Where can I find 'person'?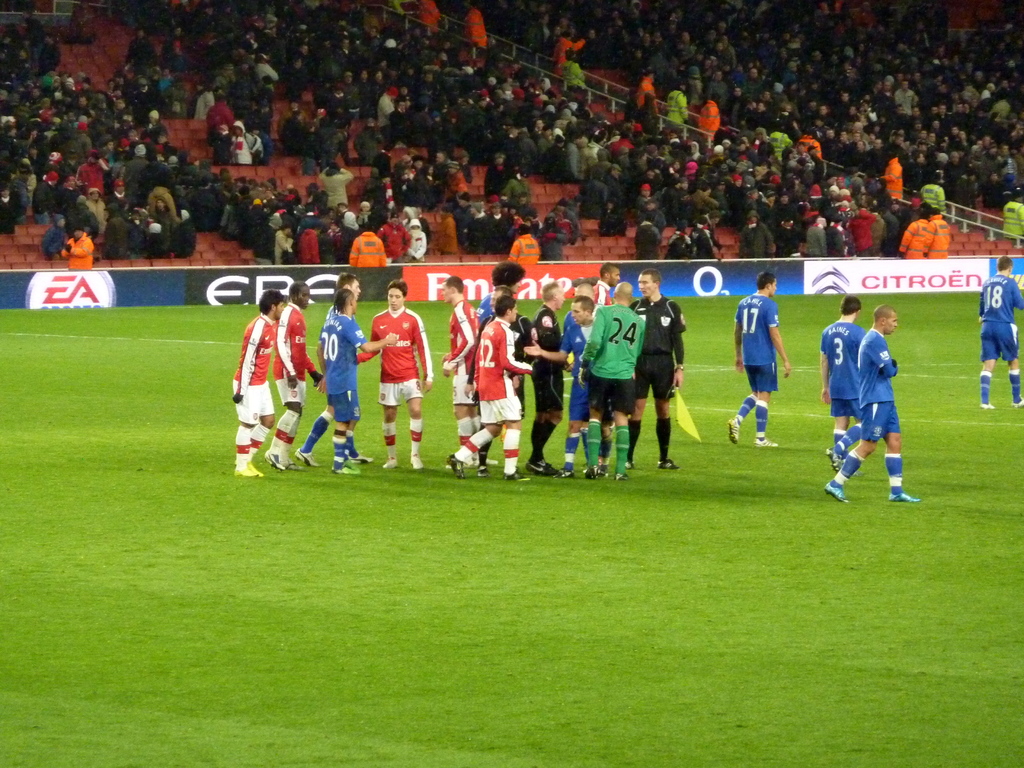
You can find it at <box>478,281,527,472</box>.
